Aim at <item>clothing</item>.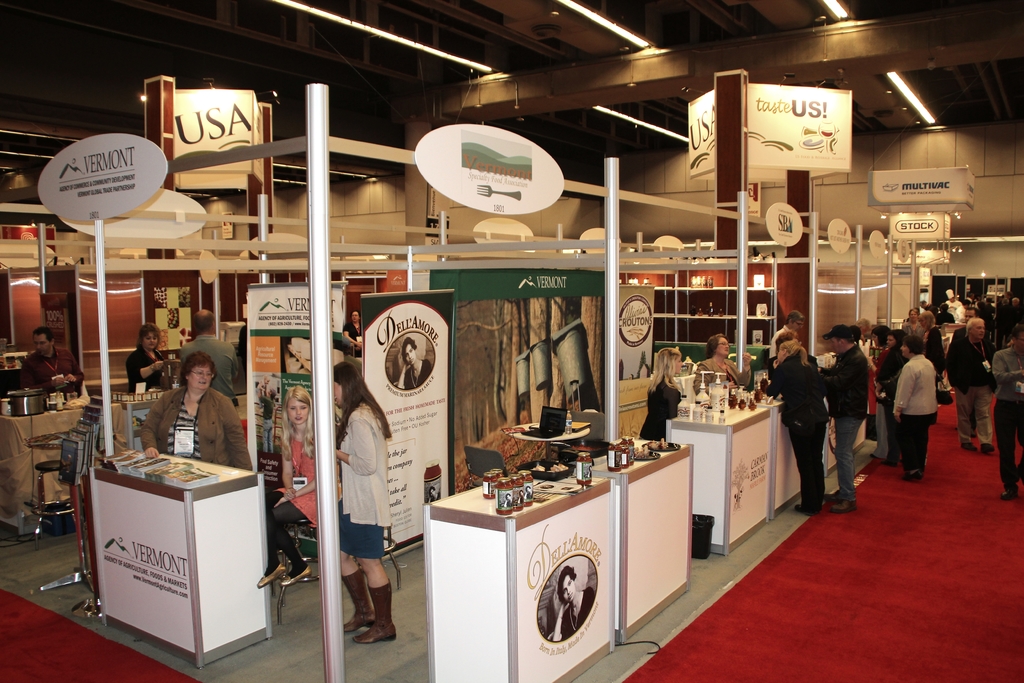
Aimed at bbox(557, 586, 596, 639).
